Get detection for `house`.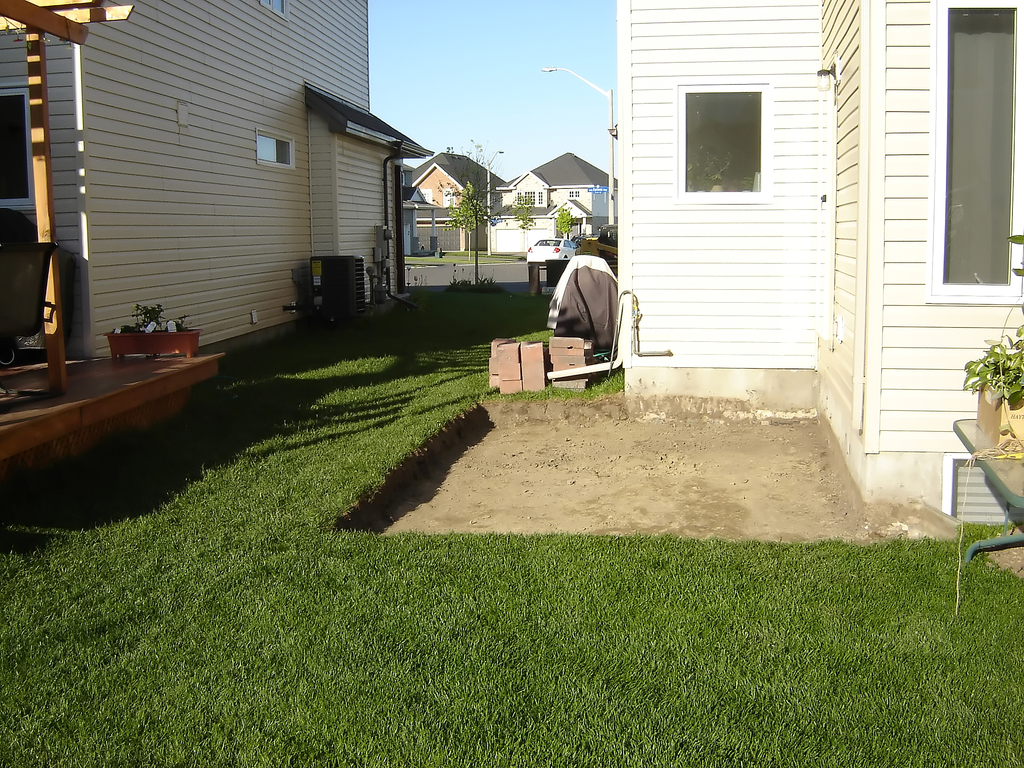
Detection: 0,0,416,390.
